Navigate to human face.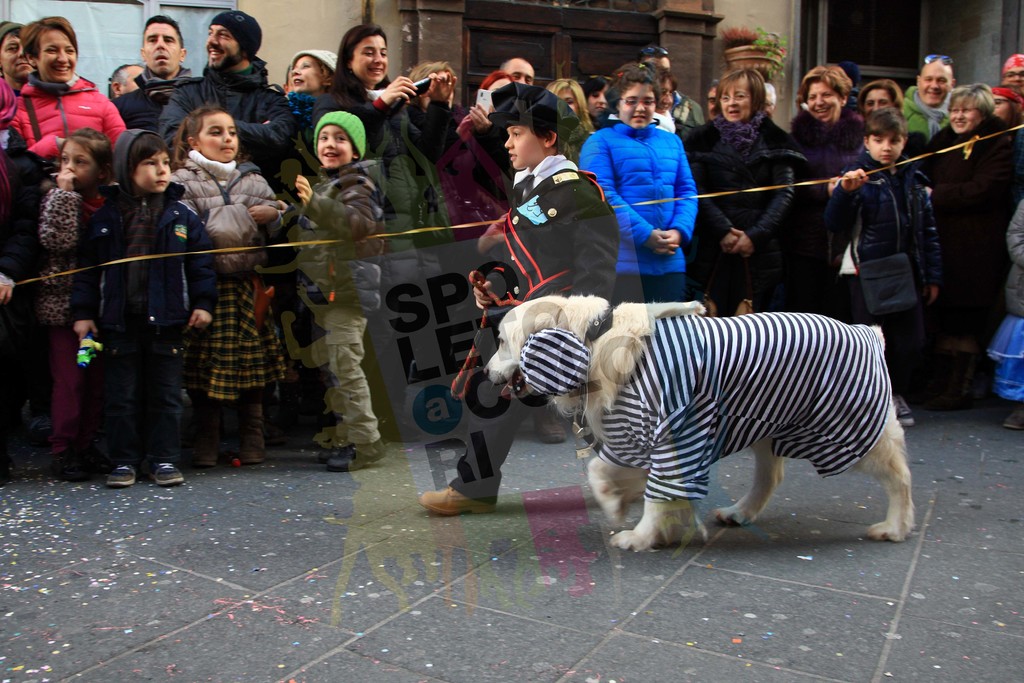
Navigation target: left=648, top=59, right=670, bottom=71.
